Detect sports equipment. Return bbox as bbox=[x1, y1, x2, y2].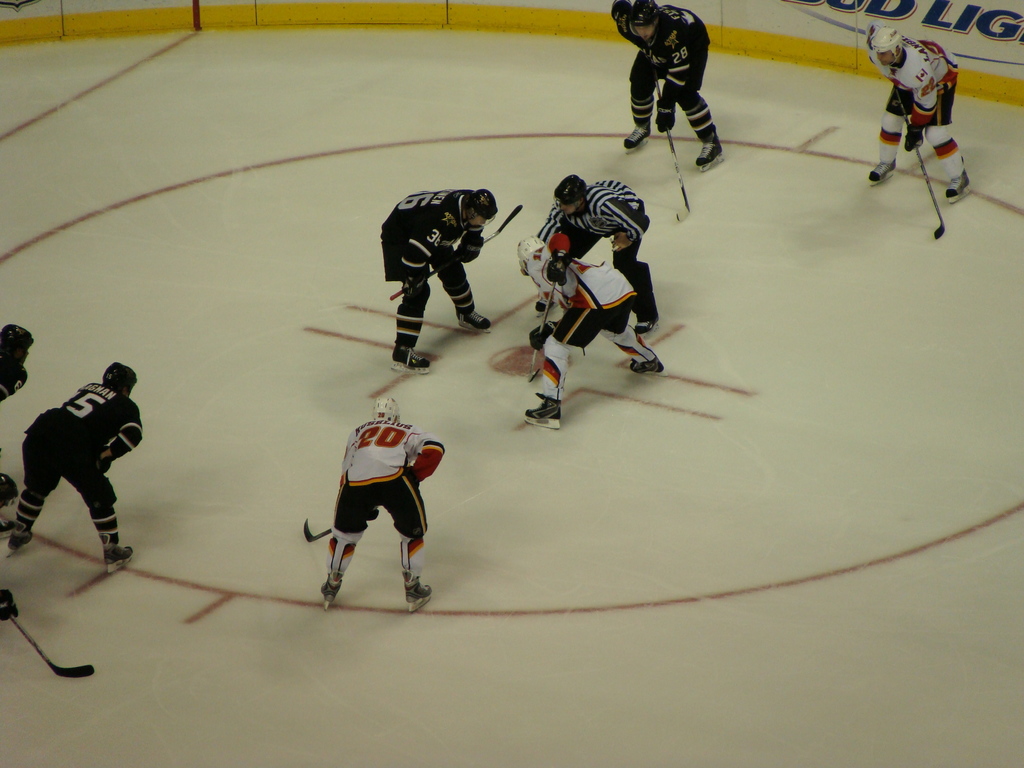
bbox=[526, 261, 563, 384].
